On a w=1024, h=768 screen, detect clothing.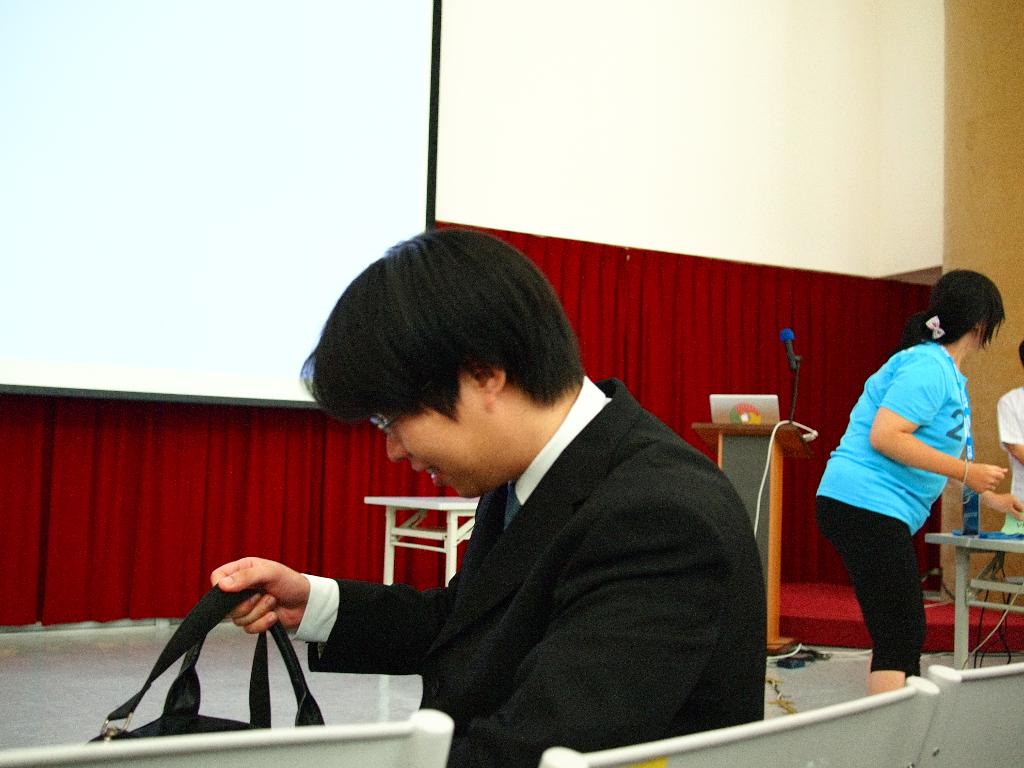
[x1=292, y1=379, x2=771, y2=767].
